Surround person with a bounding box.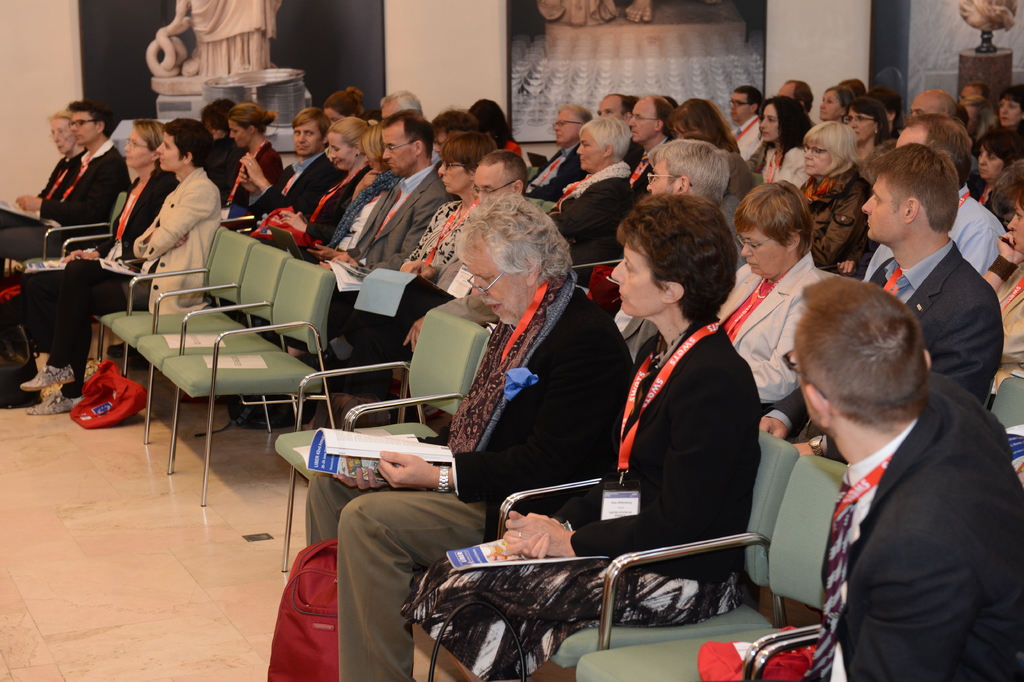
l=871, t=142, r=1007, b=397.
